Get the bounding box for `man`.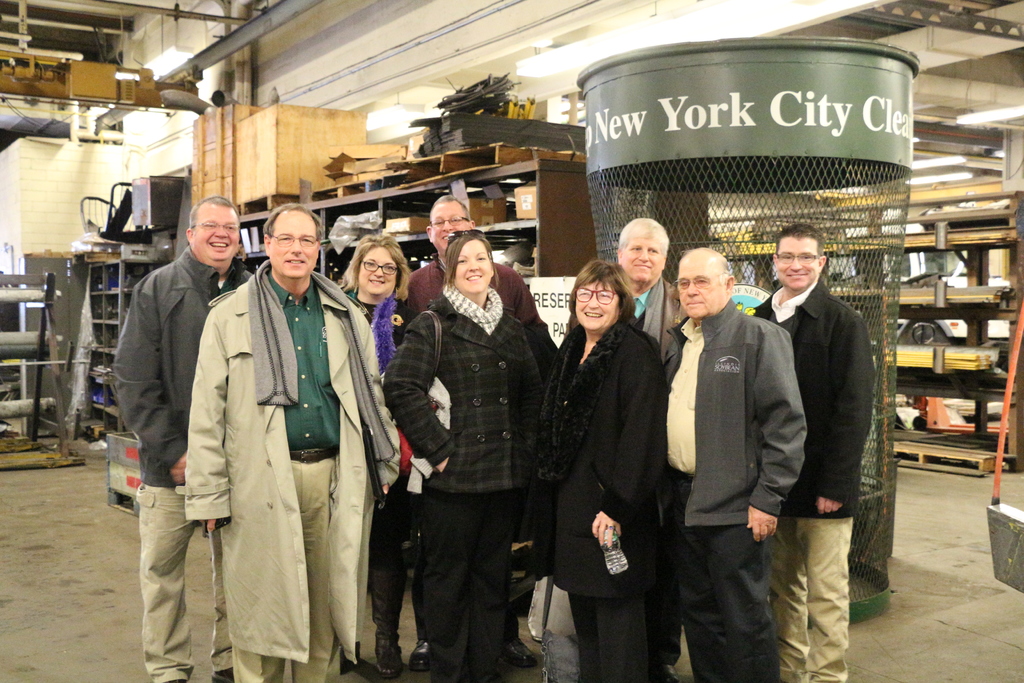
[left=106, top=194, right=254, bottom=682].
